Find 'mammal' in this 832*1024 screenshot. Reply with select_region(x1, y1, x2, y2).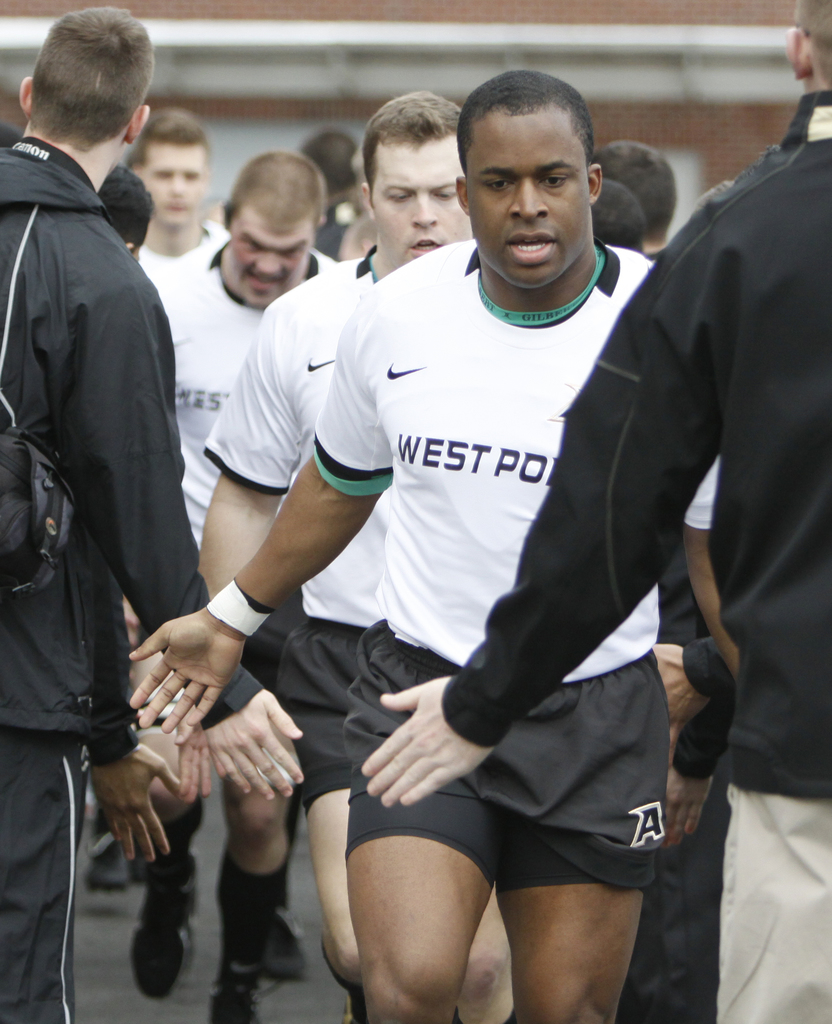
select_region(659, 703, 735, 841).
